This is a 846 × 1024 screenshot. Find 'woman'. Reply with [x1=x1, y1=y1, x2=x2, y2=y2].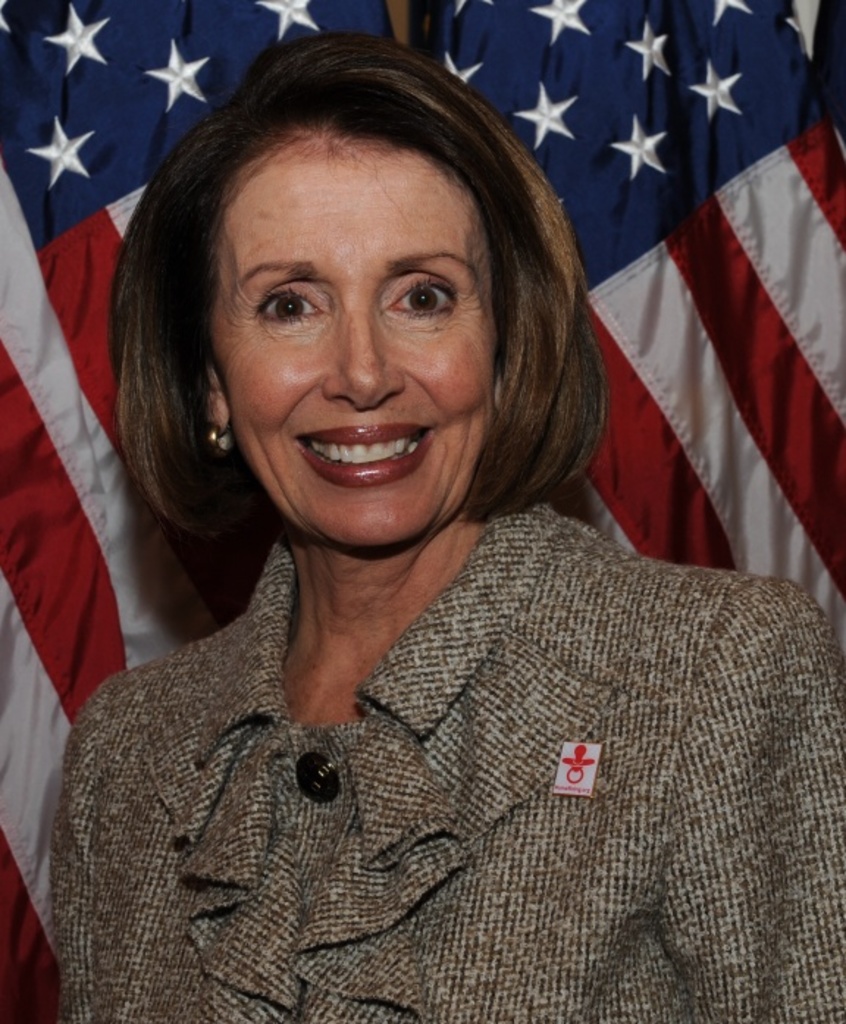
[x1=26, y1=87, x2=811, y2=952].
